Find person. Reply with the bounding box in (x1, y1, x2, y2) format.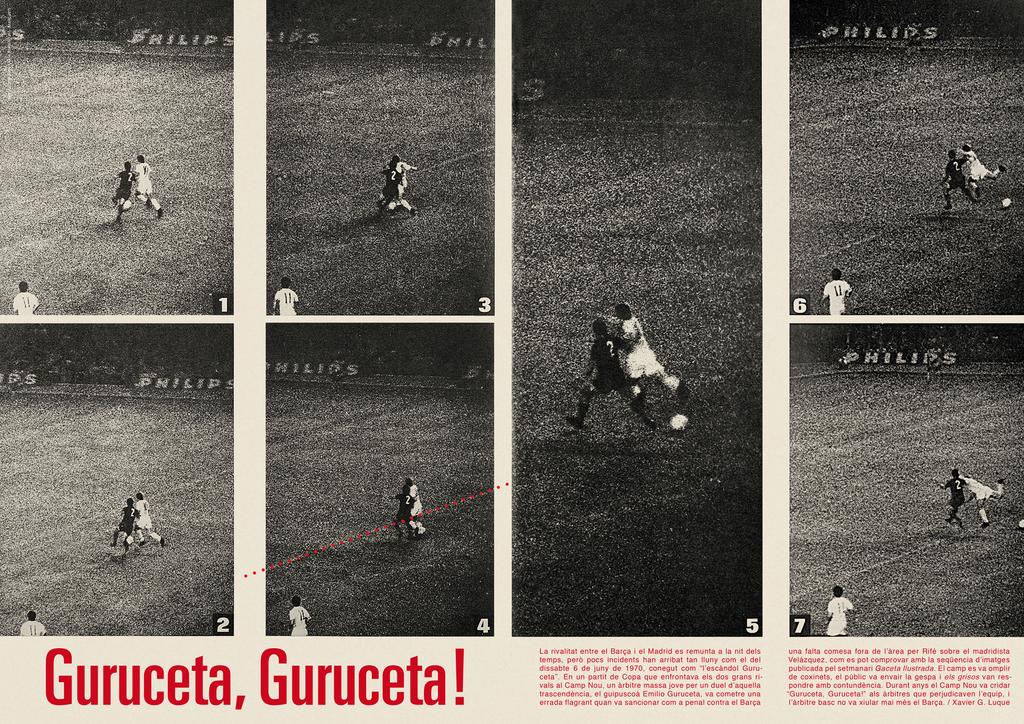
(822, 583, 853, 637).
